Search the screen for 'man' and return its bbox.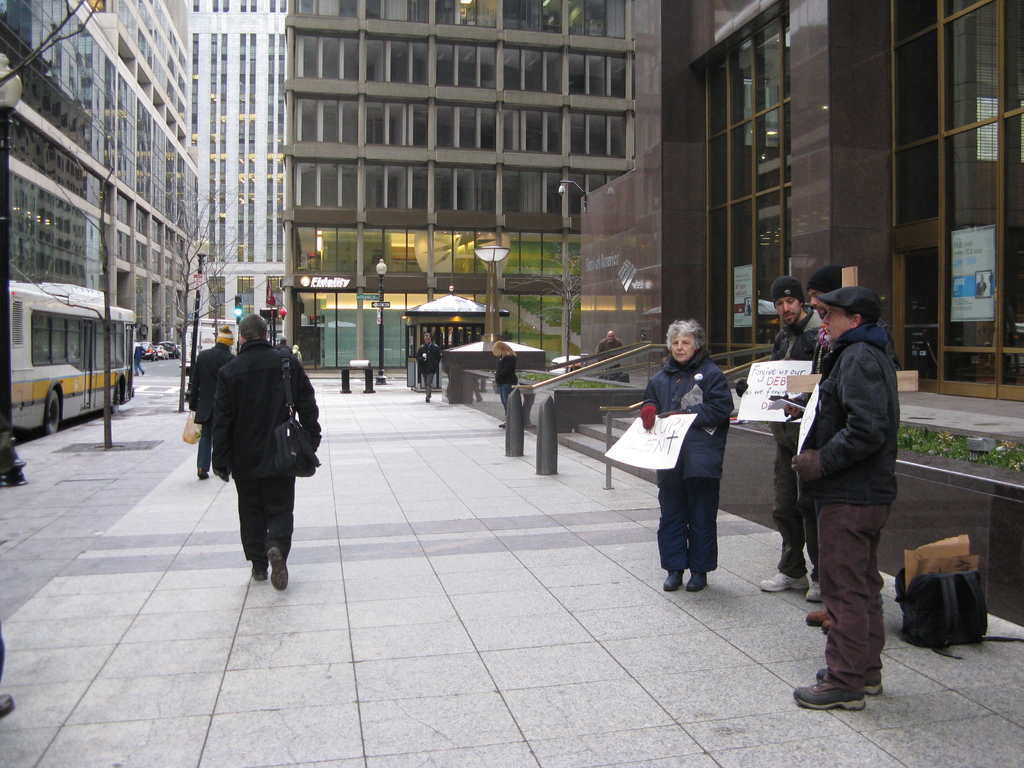
Found: (x1=790, y1=289, x2=900, y2=712).
